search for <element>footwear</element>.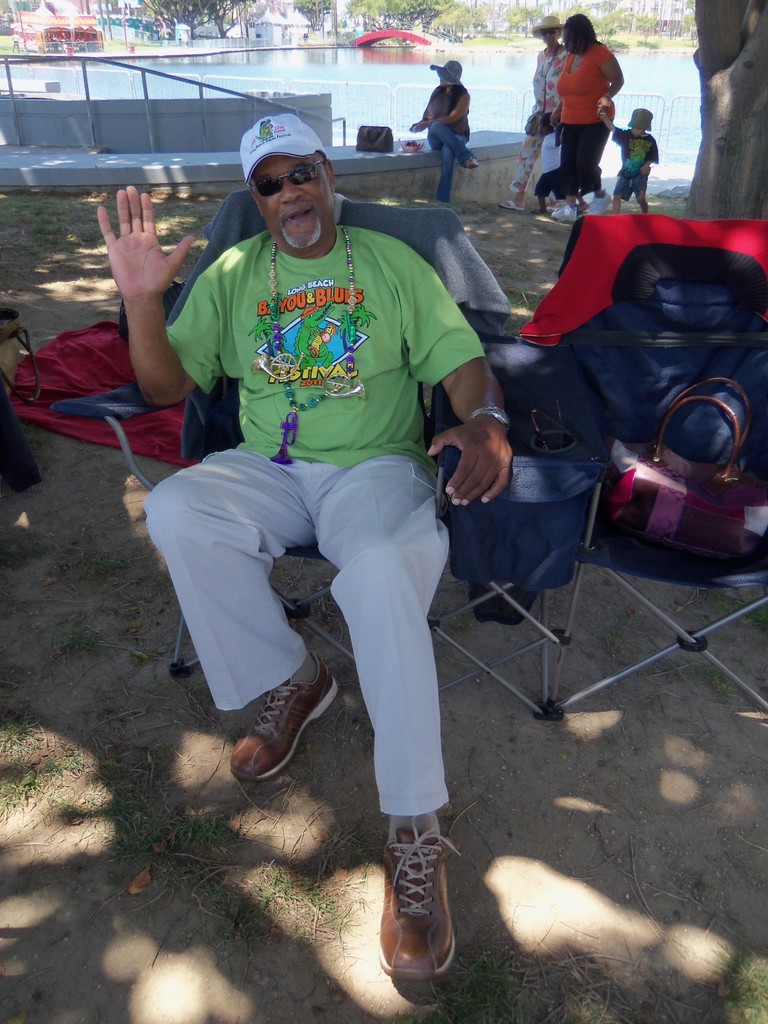
Found at (494,198,527,213).
